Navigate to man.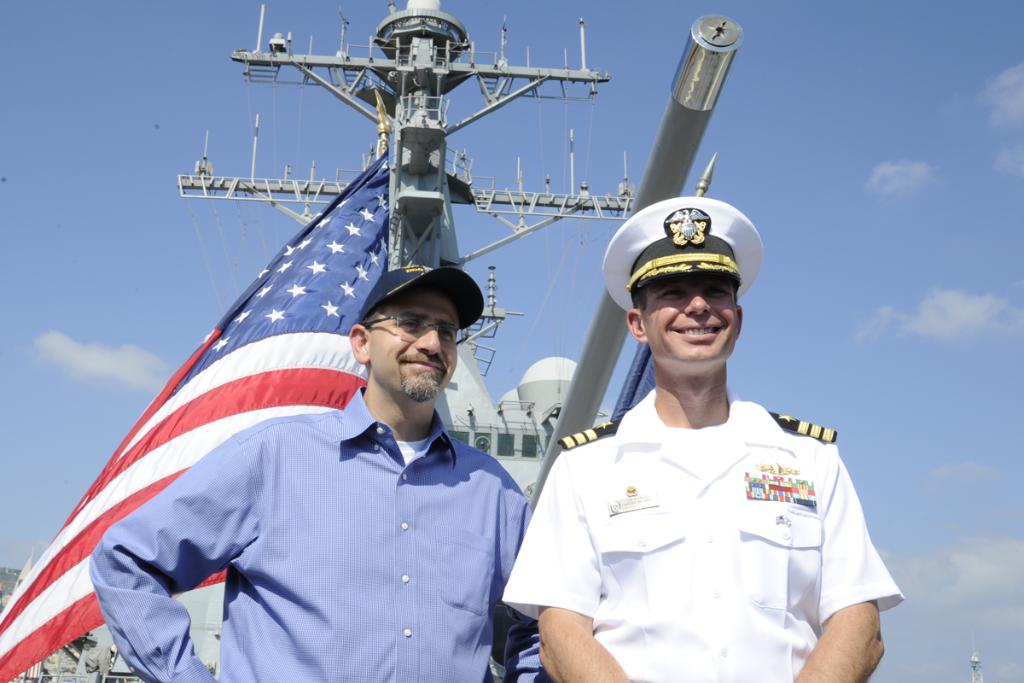
Navigation target: (left=499, top=199, right=905, bottom=682).
